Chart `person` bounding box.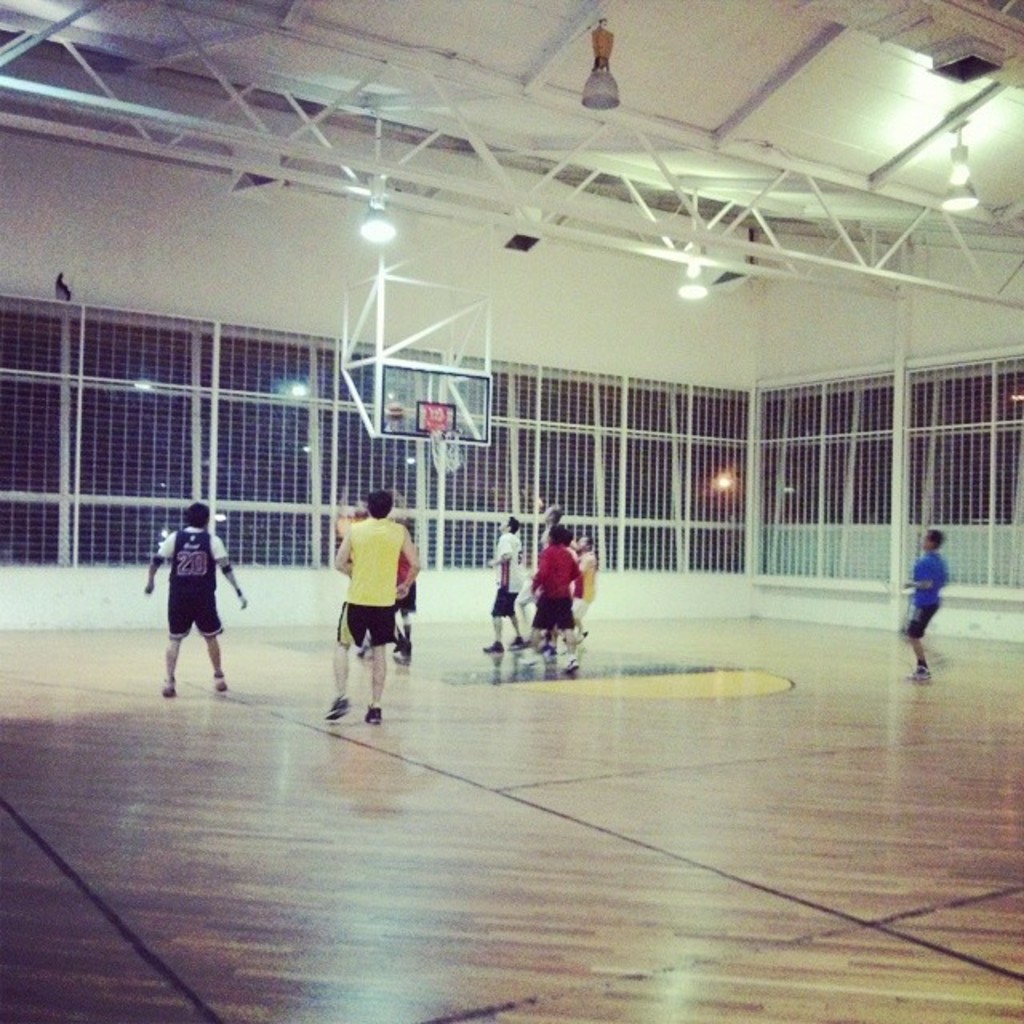
Charted: 528/528/581/666.
